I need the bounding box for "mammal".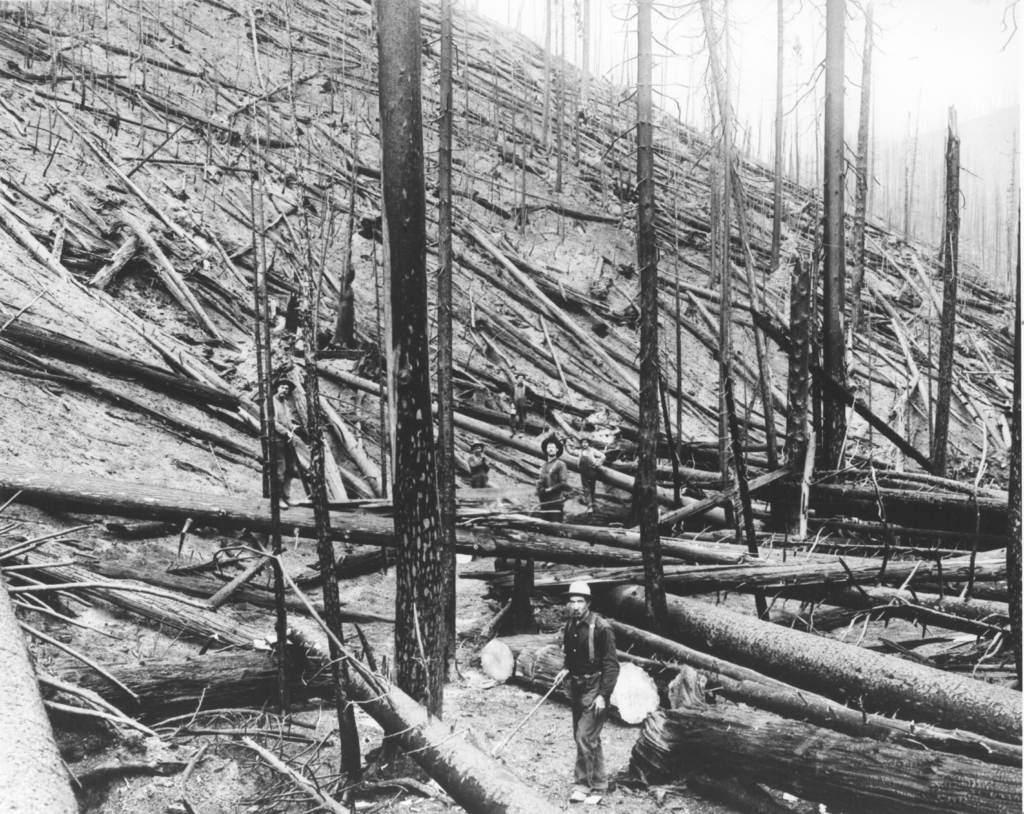
Here it is: [left=573, top=435, right=605, bottom=507].
